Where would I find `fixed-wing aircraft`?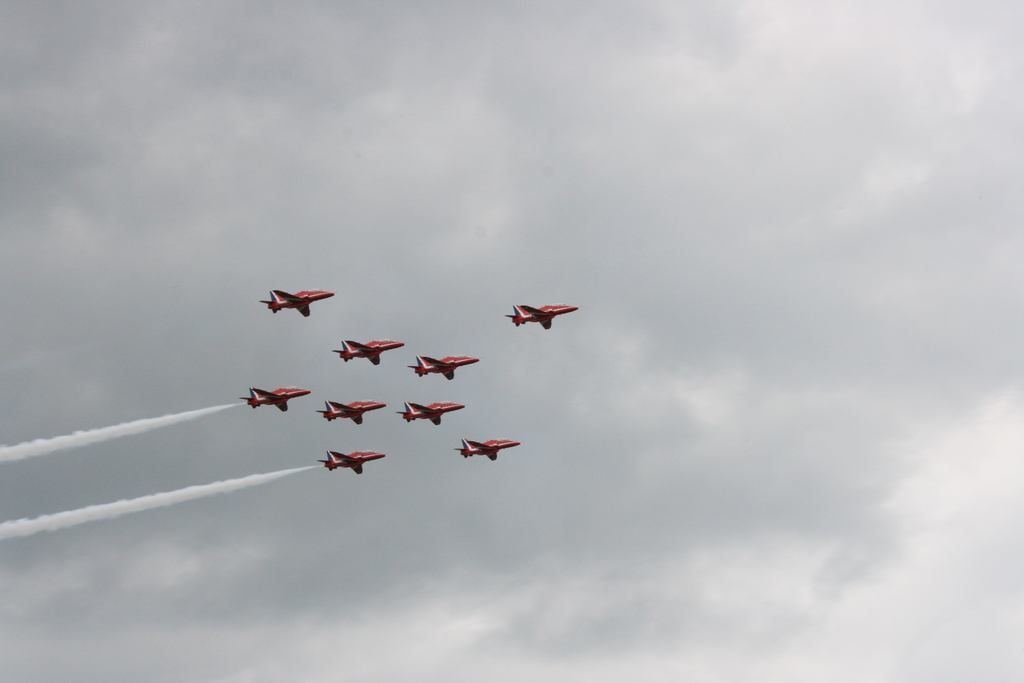
At 450, 437, 525, 463.
